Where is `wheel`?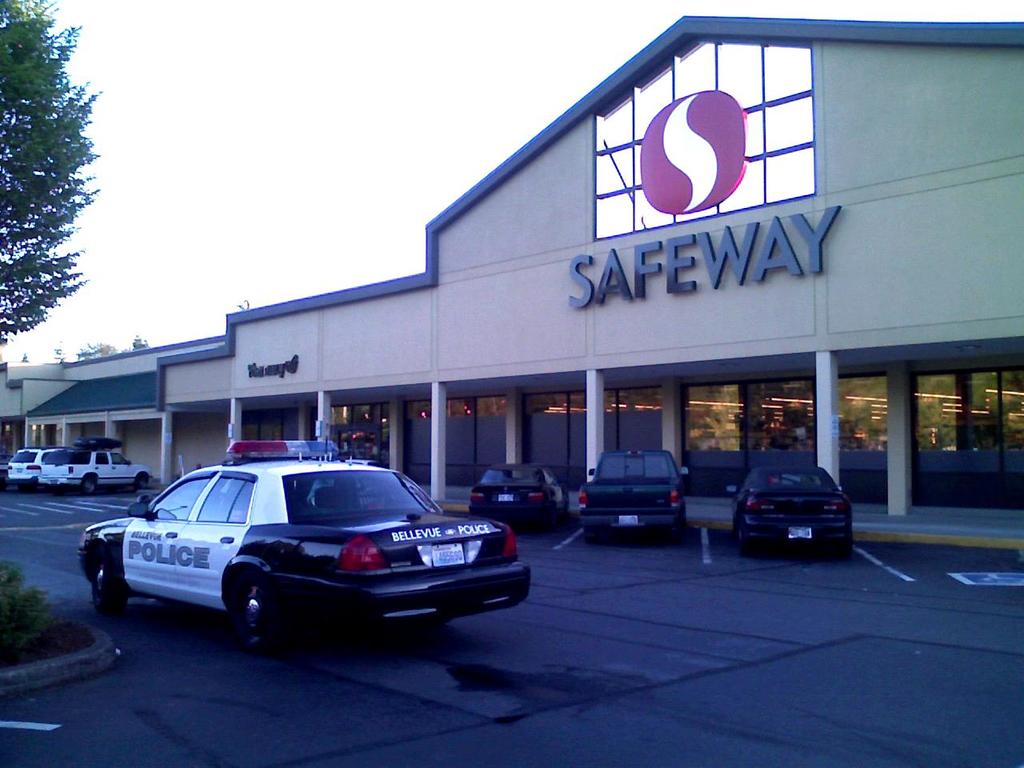
[79,474,97,490].
